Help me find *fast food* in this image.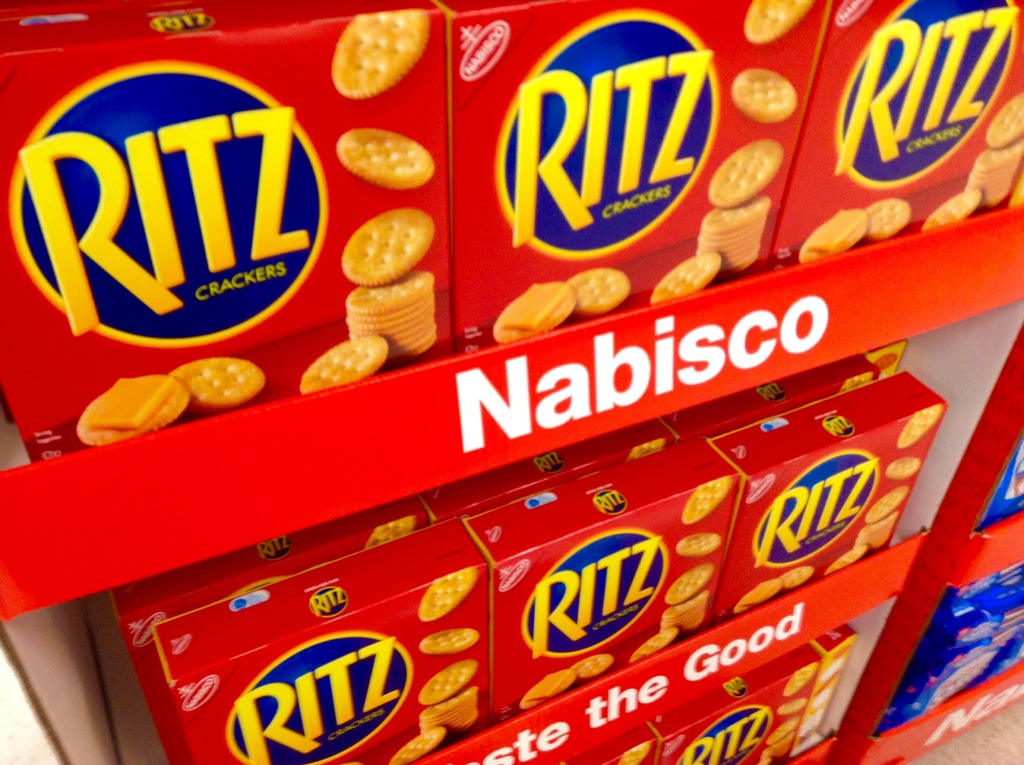
Found it: <region>330, 12, 436, 98</region>.
